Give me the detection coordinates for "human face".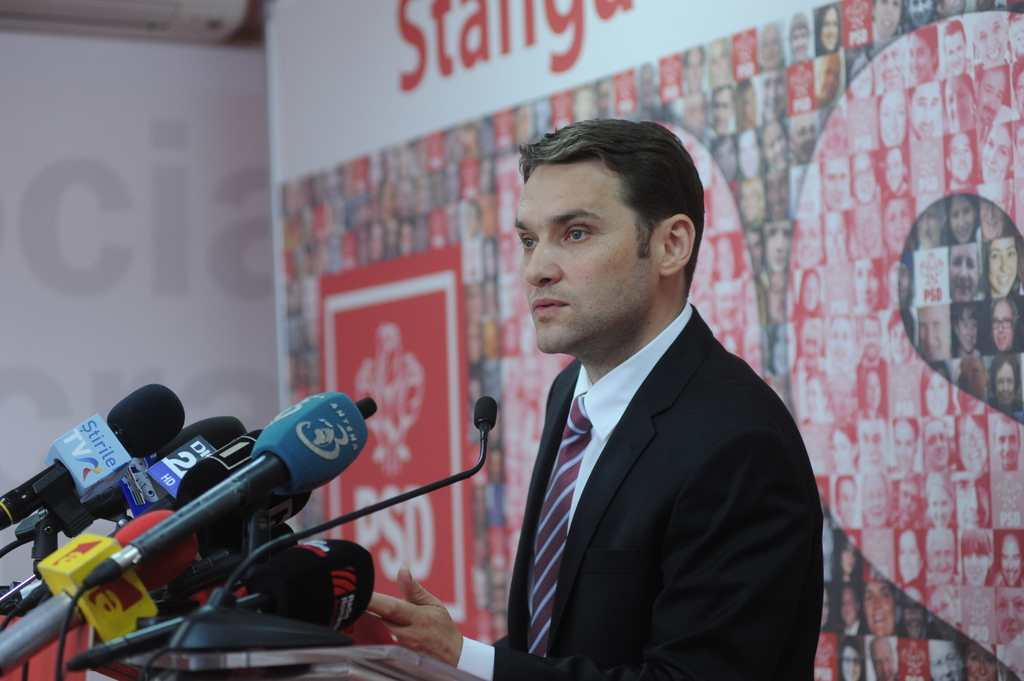
x1=879 y1=90 x2=903 y2=145.
